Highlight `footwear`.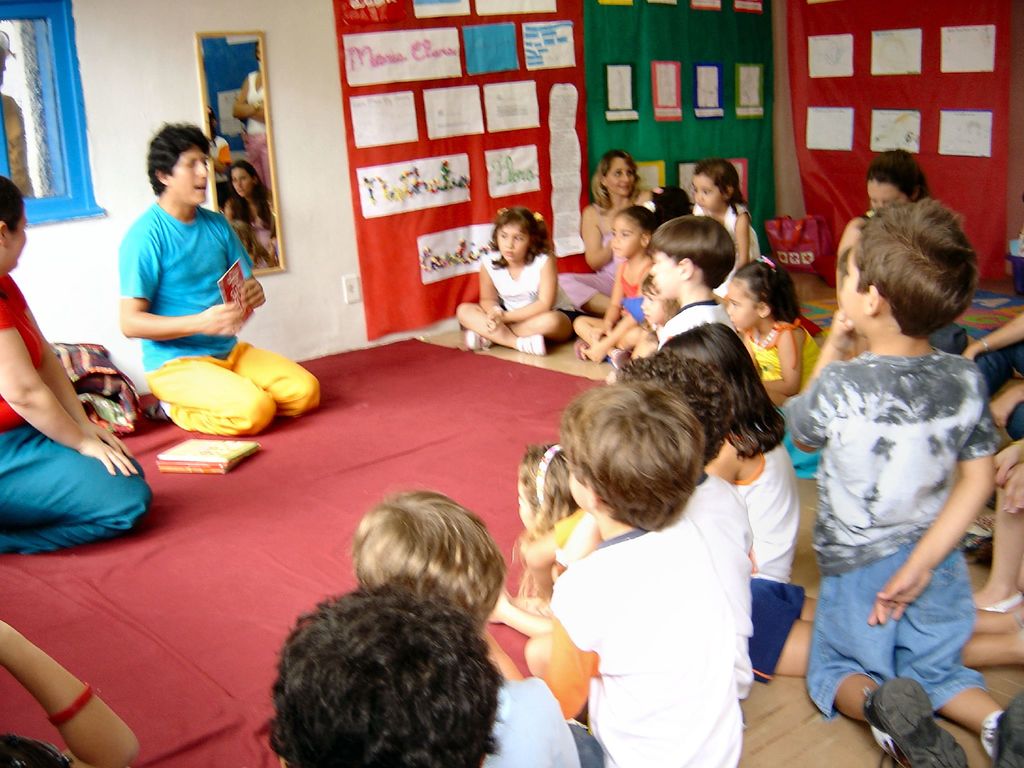
Highlighted region: [470,327,488,347].
